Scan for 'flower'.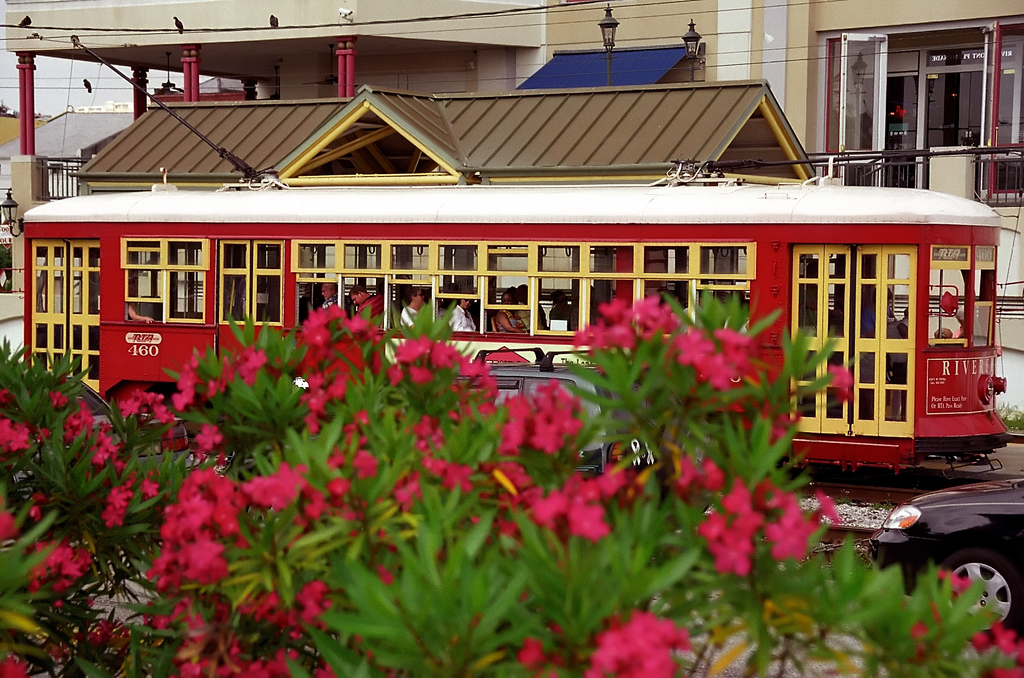
Scan result: {"left": 32, "top": 512, "right": 111, "bottom": 590}.
